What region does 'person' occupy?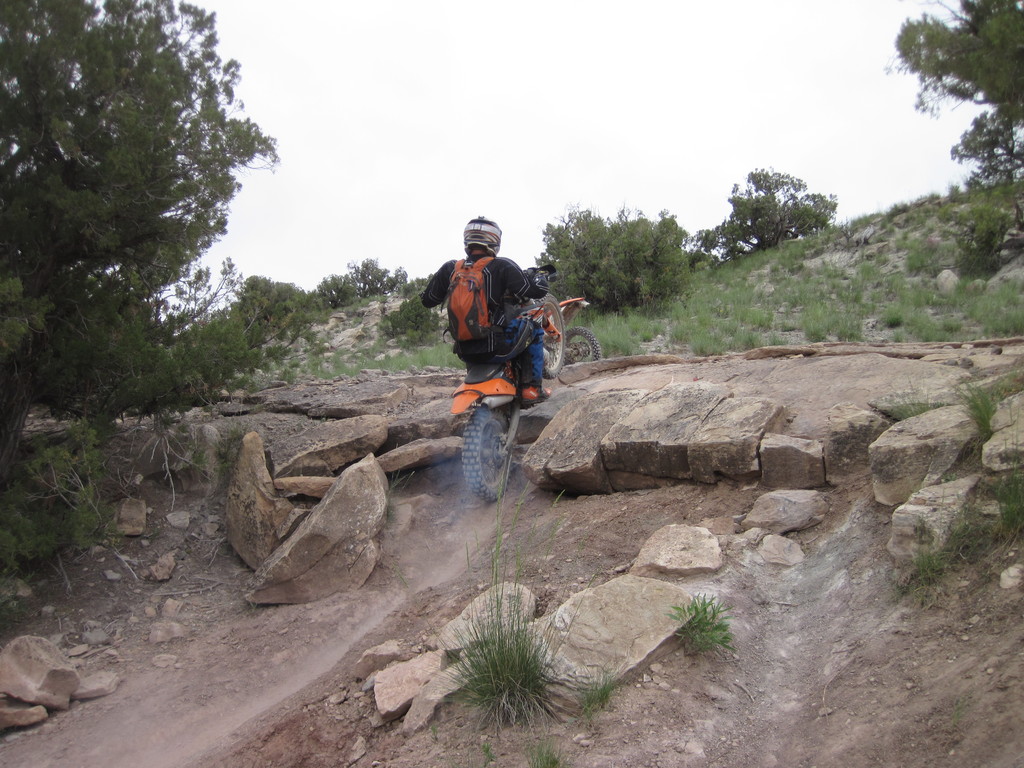
424, 216, 554, 411.
